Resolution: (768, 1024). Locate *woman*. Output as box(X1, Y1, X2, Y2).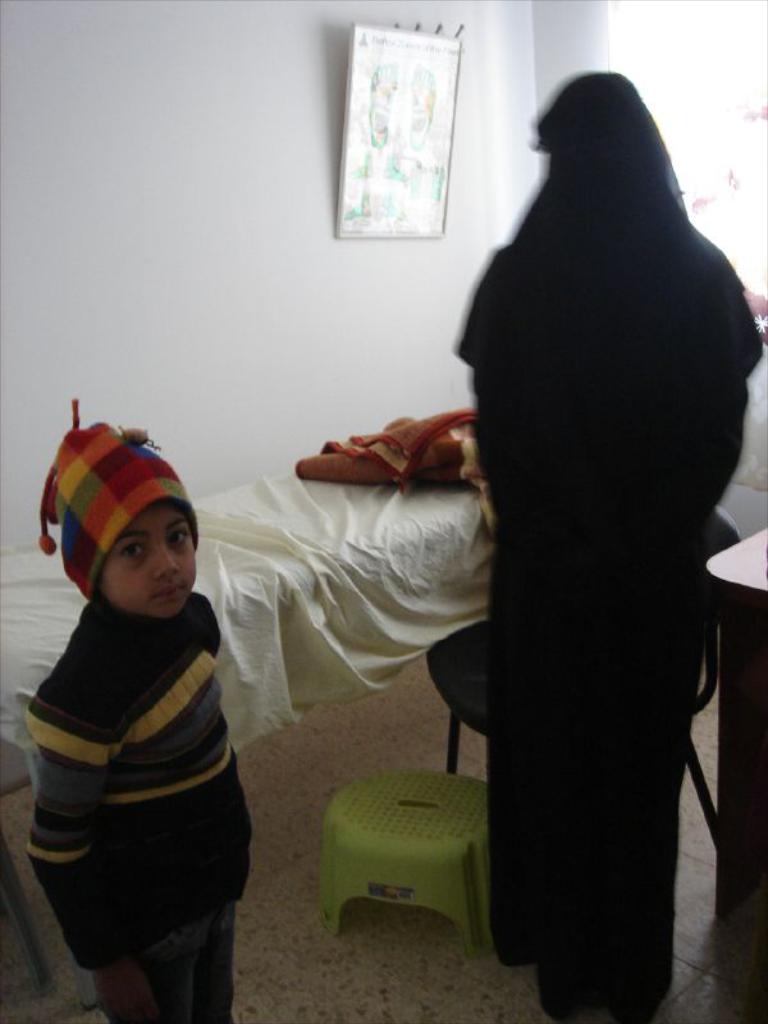
box(449, 64, 742, 1021).
